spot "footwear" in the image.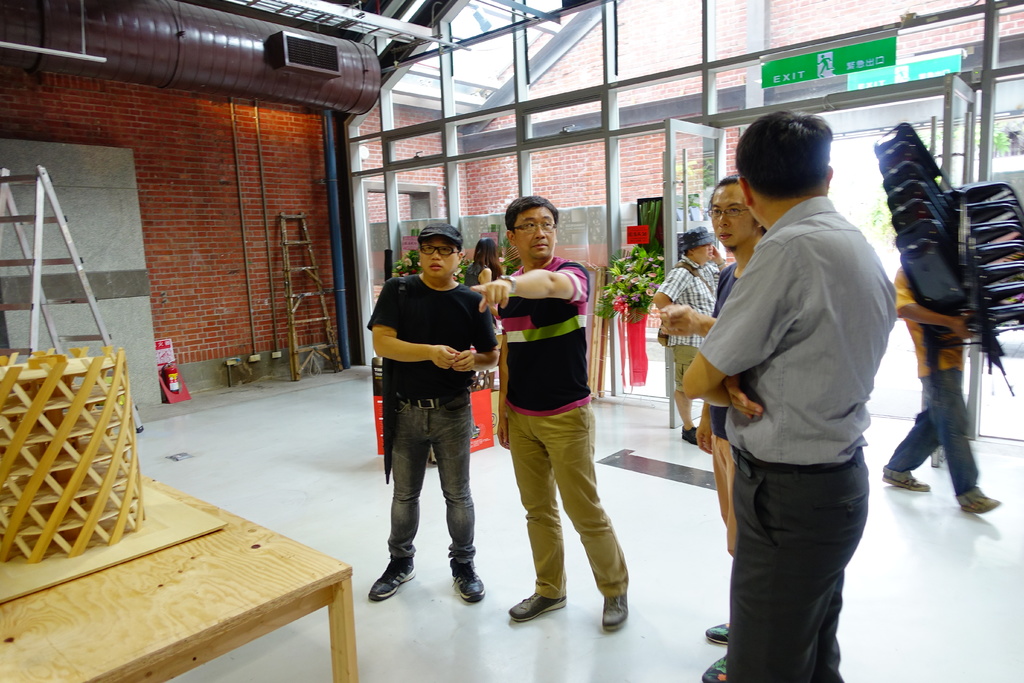
"footwear" found at box(705, 621, 732, 644).
